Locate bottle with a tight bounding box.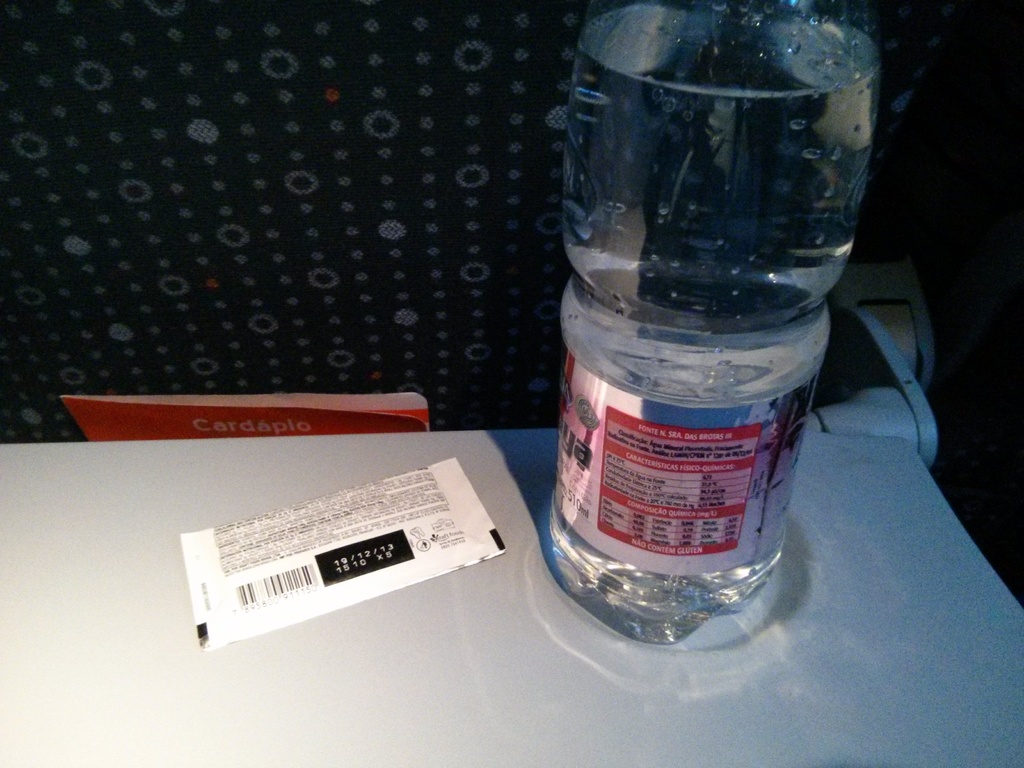
select_region(542, 36, 867, 634).
